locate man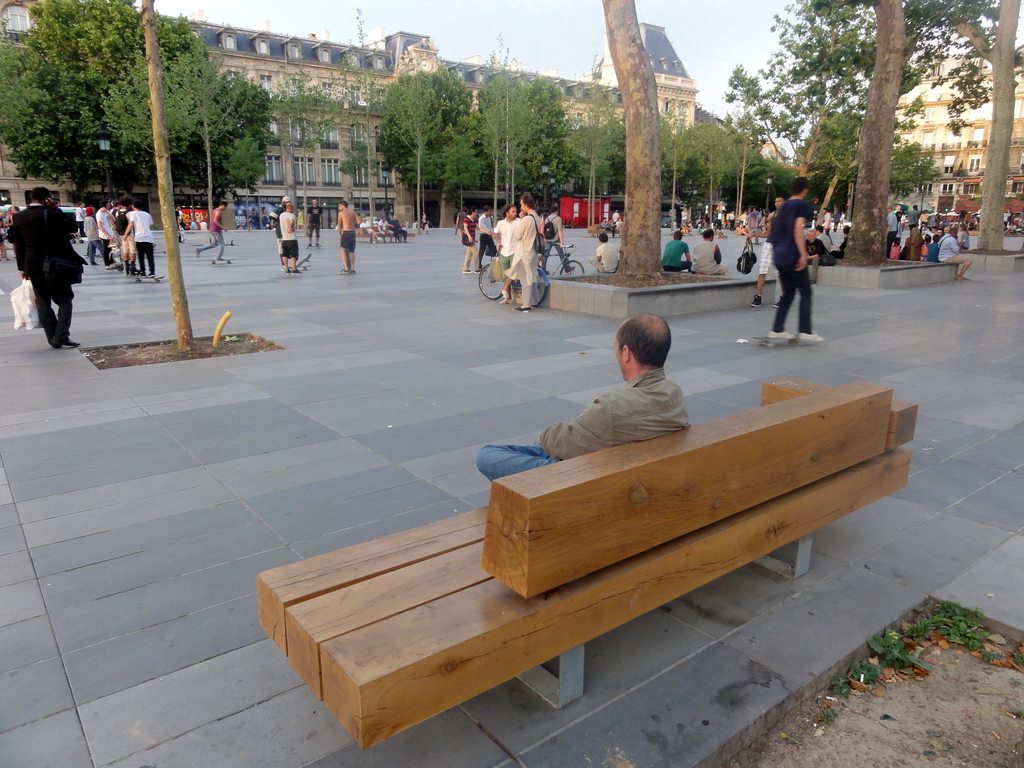
region(341, 201, 361, 273)
